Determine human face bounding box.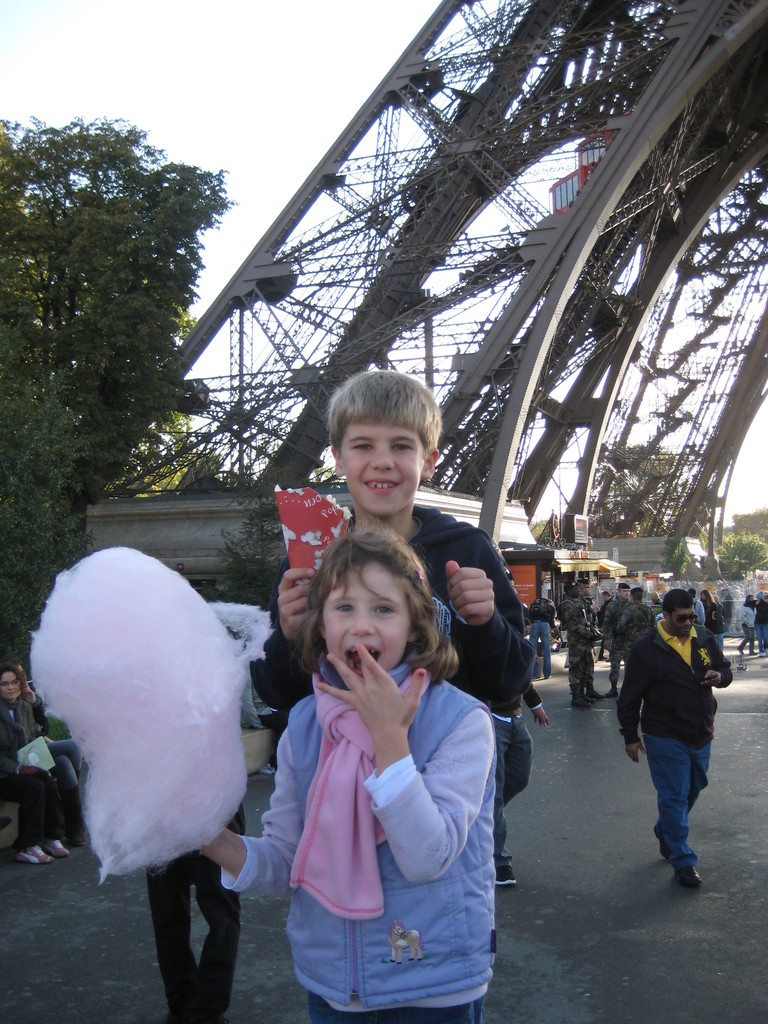
Determined: box(579, 580, 595, 602).
